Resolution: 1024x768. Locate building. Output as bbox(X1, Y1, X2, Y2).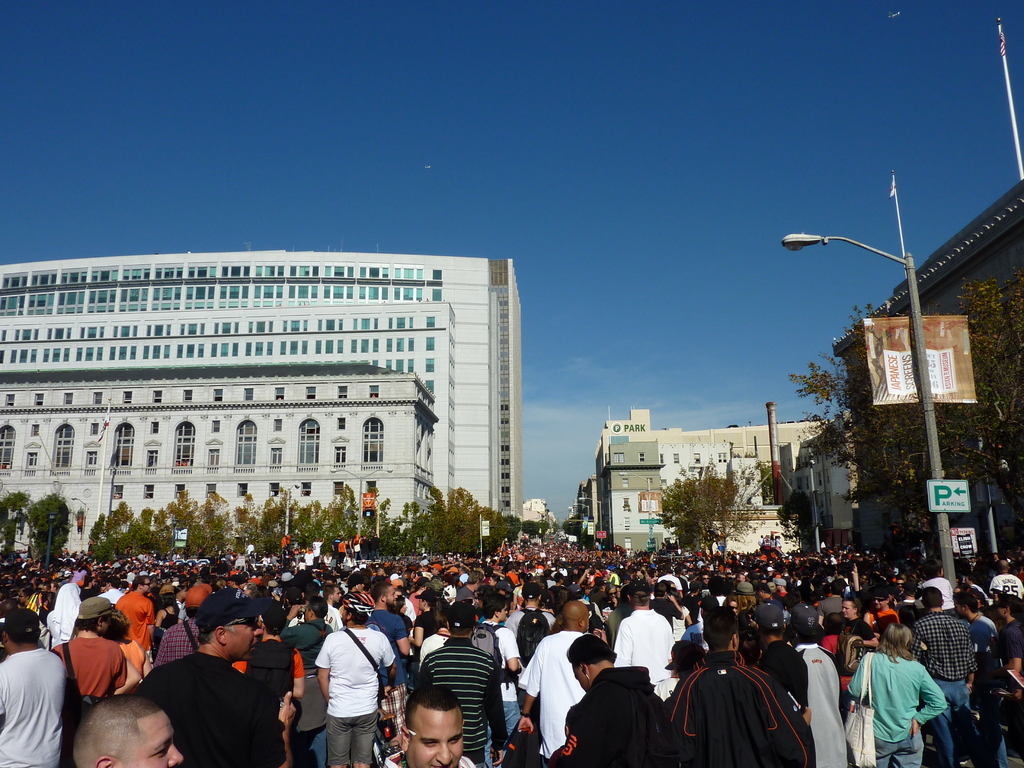
bbox(573, 406, 850, 555).
